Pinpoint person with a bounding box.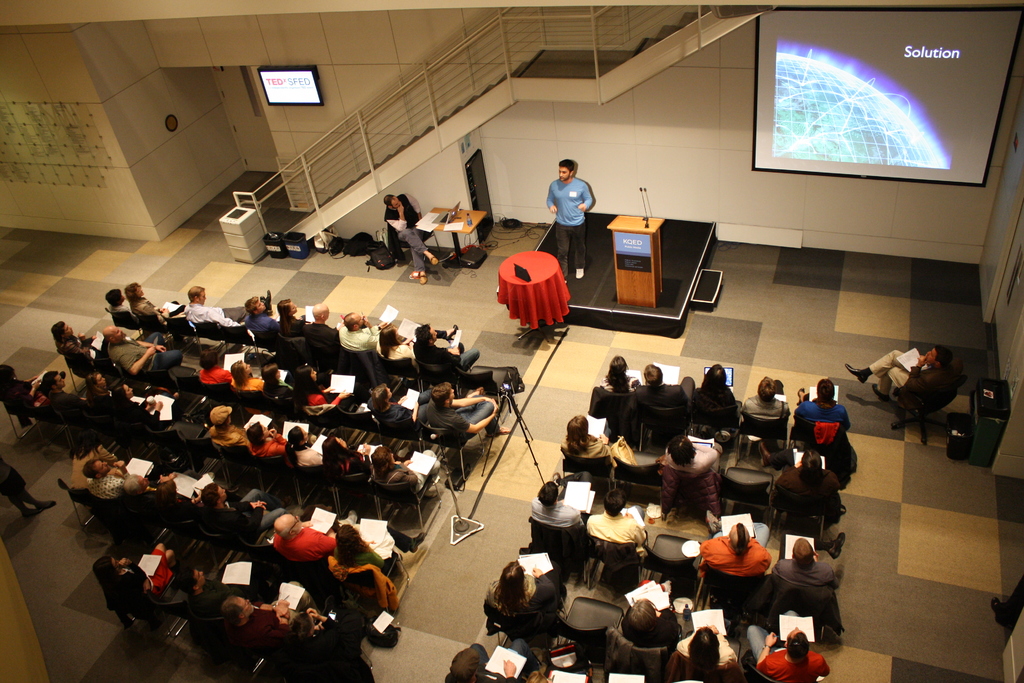
442,646,529,682.
